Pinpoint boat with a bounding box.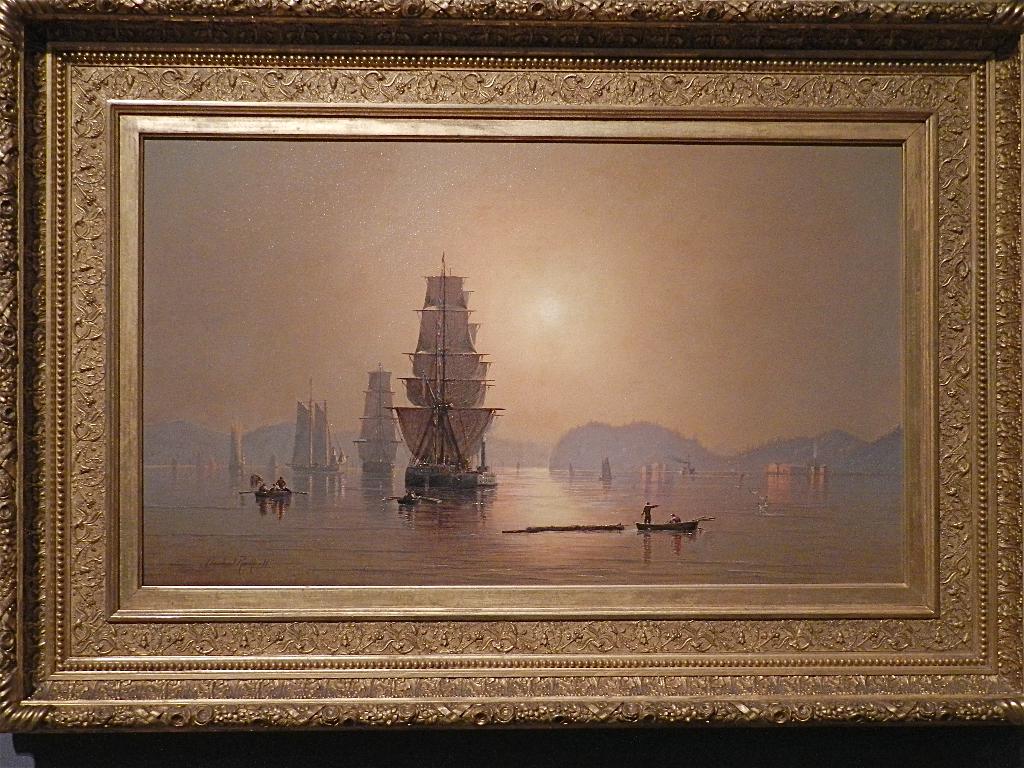
251, 487, 293, 497.
